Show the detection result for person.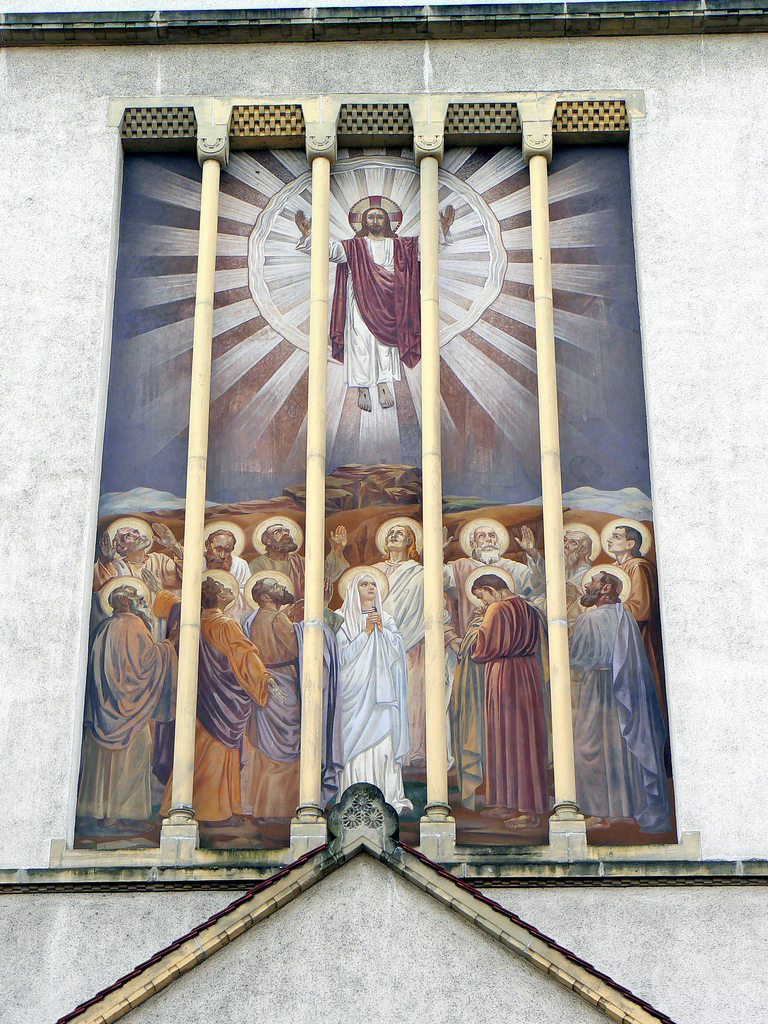
x1=538 y1=515 x2=610 y2=608.
